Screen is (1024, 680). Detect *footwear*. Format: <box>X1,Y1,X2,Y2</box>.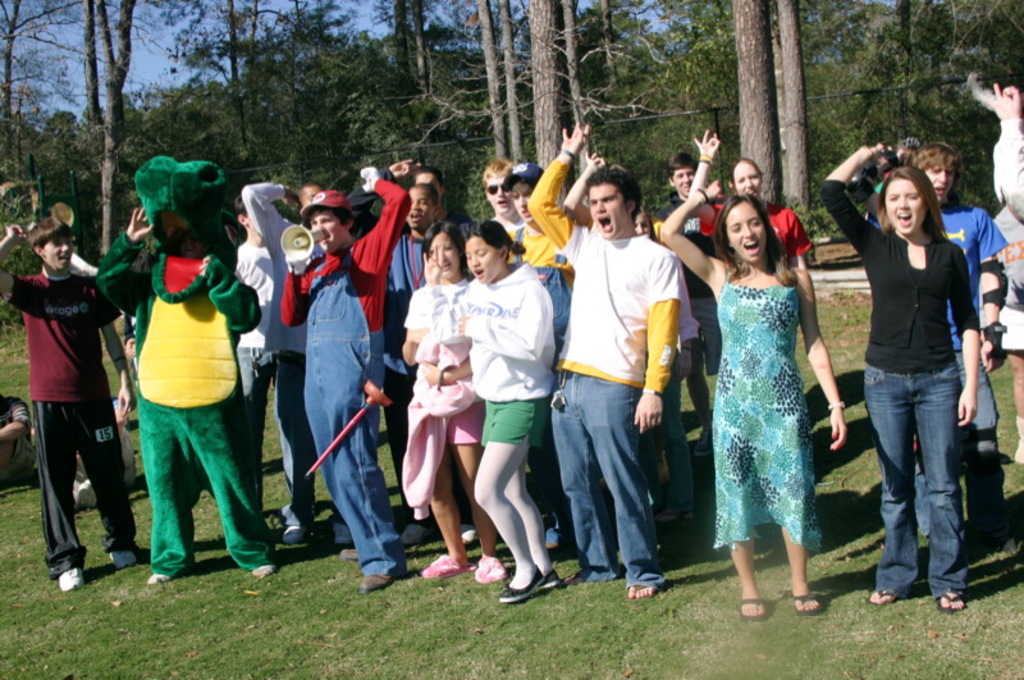
<box>330,517,355,546</box>.
